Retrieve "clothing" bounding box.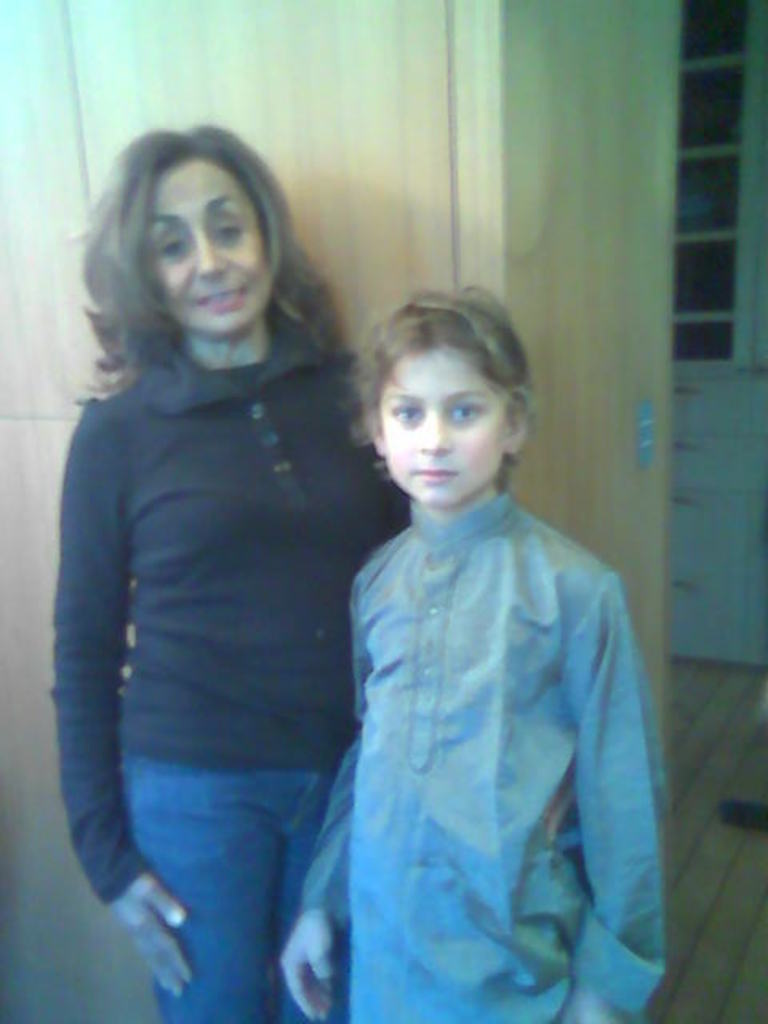
Bounding box: 54, 346, 402, 1022.
